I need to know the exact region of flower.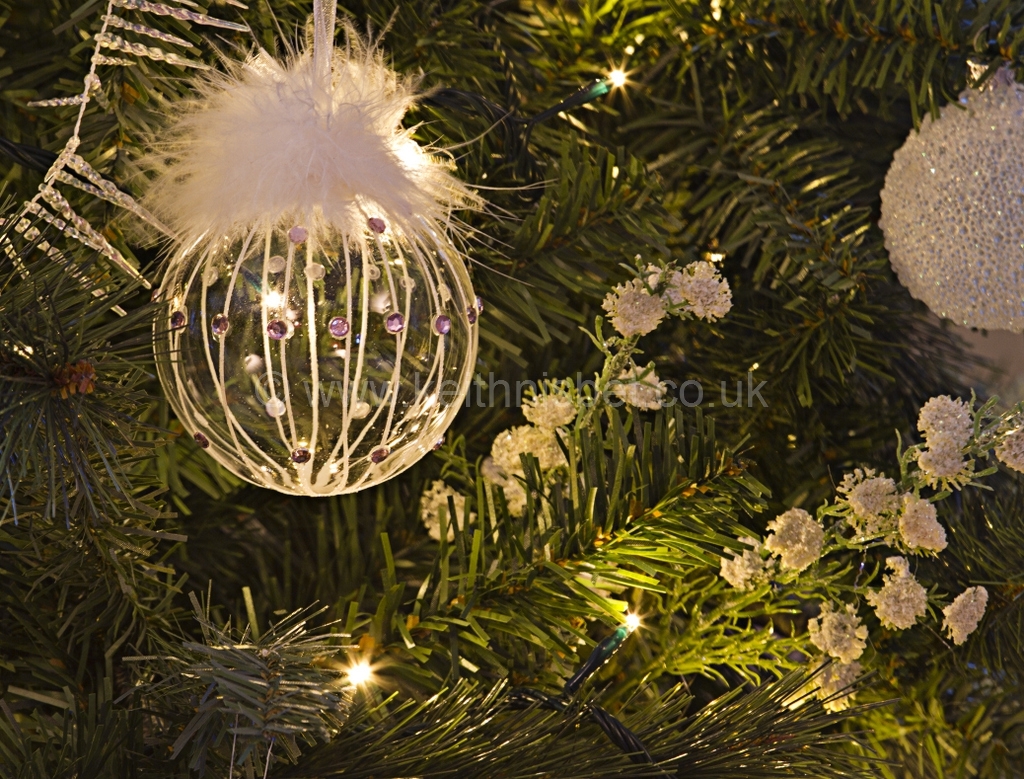
Region: bbox=(989, 418, 1023, 479).
